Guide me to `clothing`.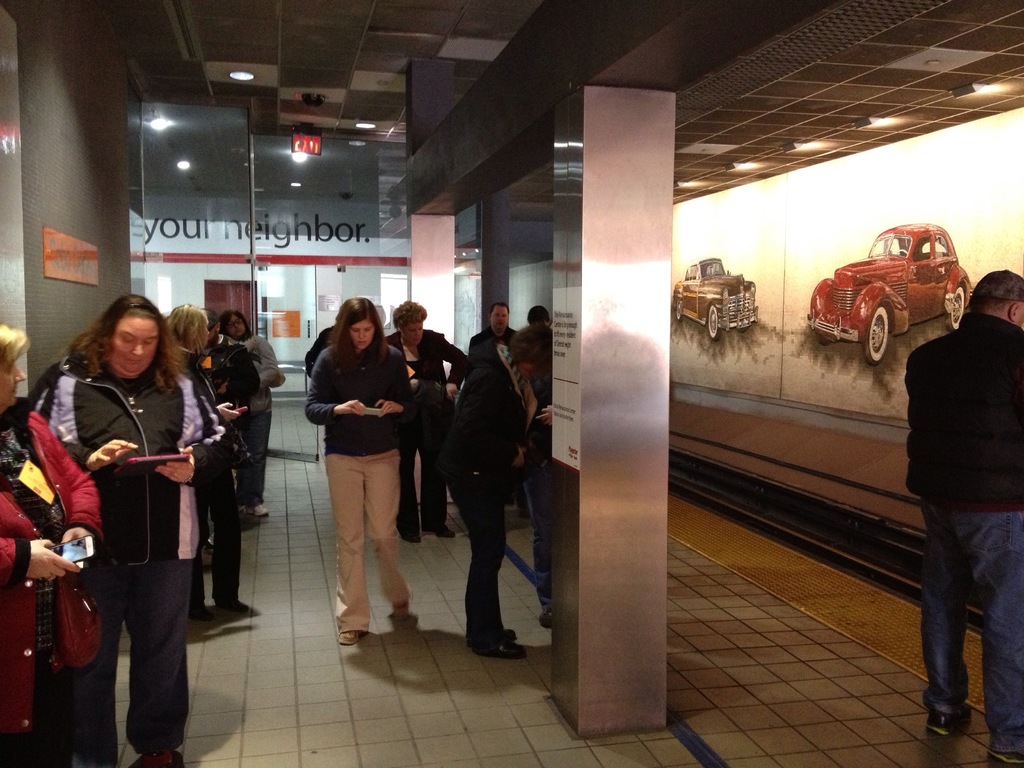
Guidance: (x1=300, y1=339, x2=420, y2=449).
